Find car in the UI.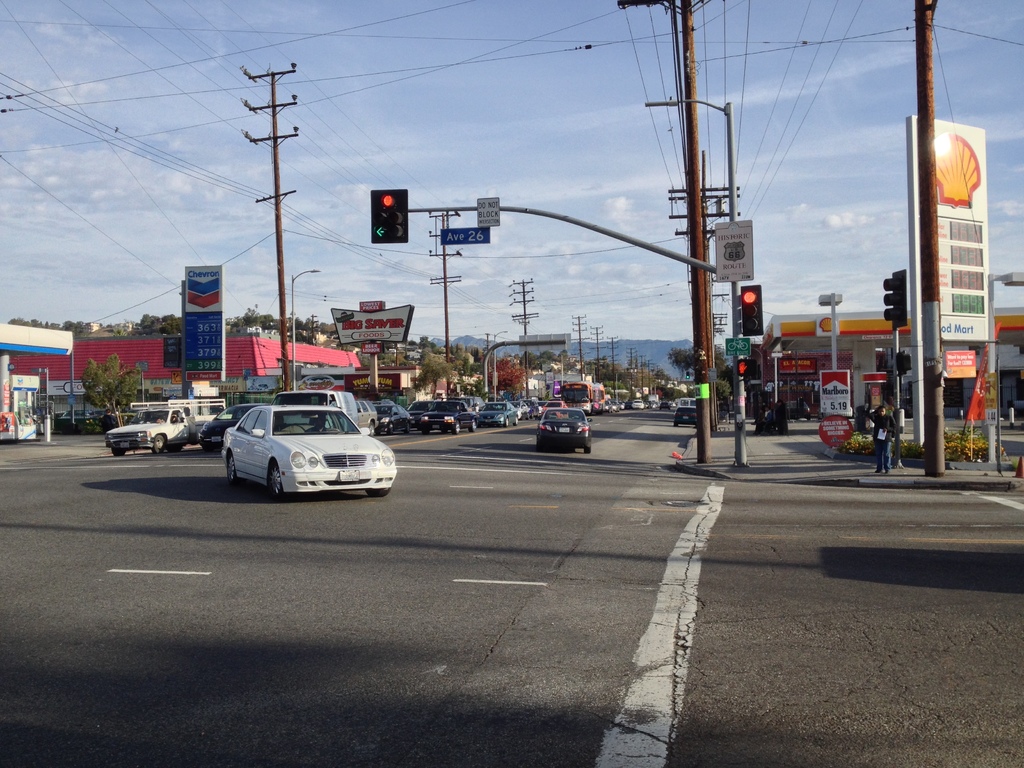
UI element at Rect(420, 396, 480, 437).
